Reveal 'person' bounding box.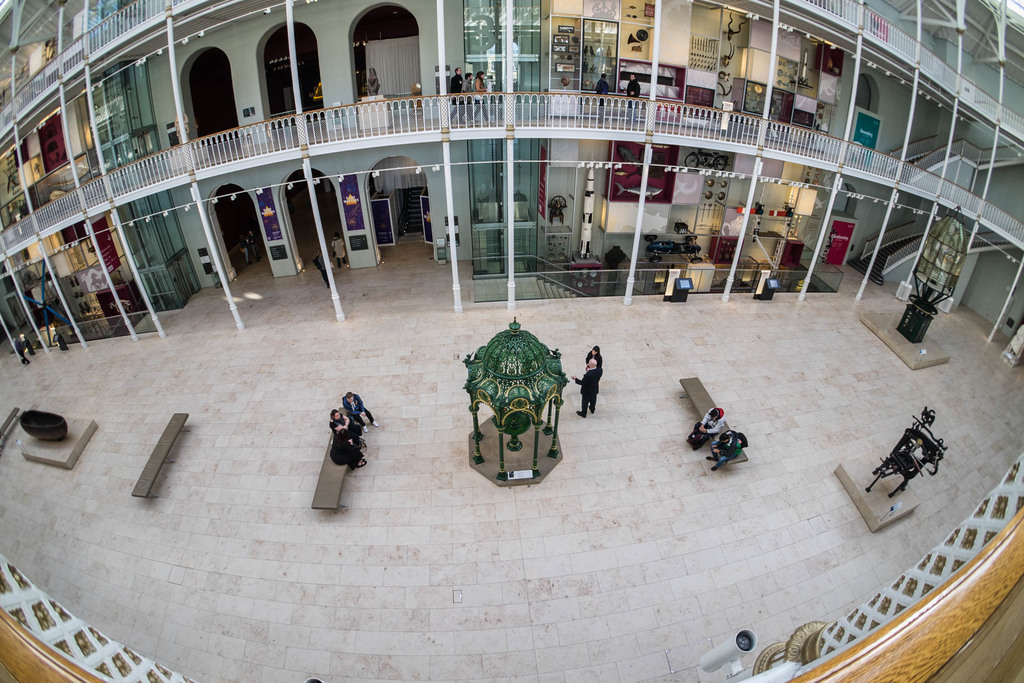
Revealed: <bbox>314, 249, 333, 289</bbox>.
